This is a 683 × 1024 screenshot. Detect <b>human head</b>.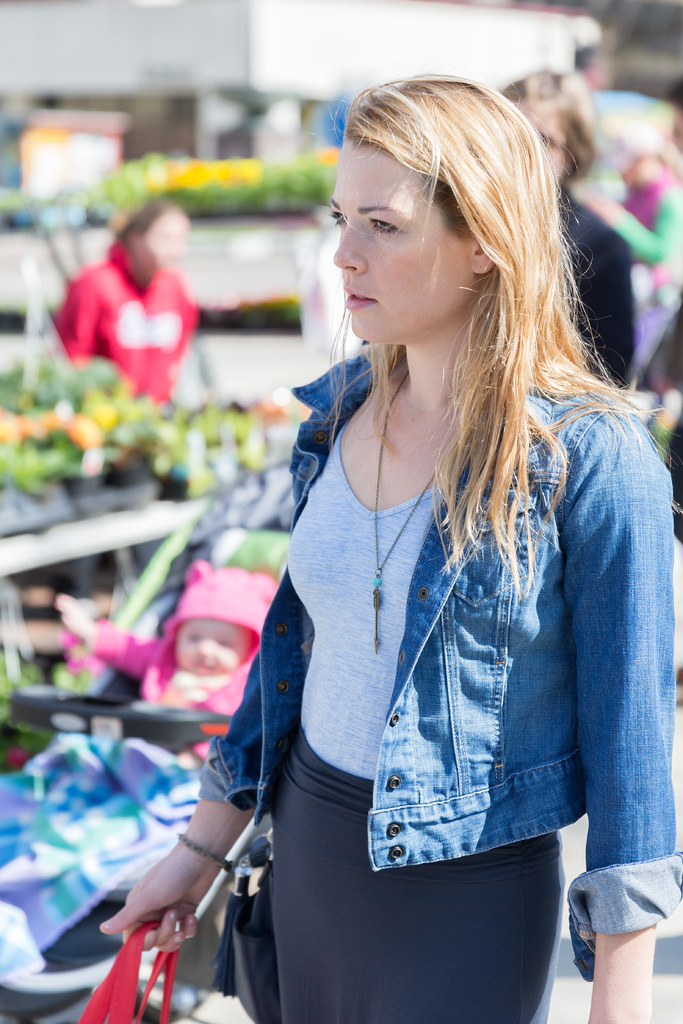
[x1=602, y1=125, x2=671, y2=190].
